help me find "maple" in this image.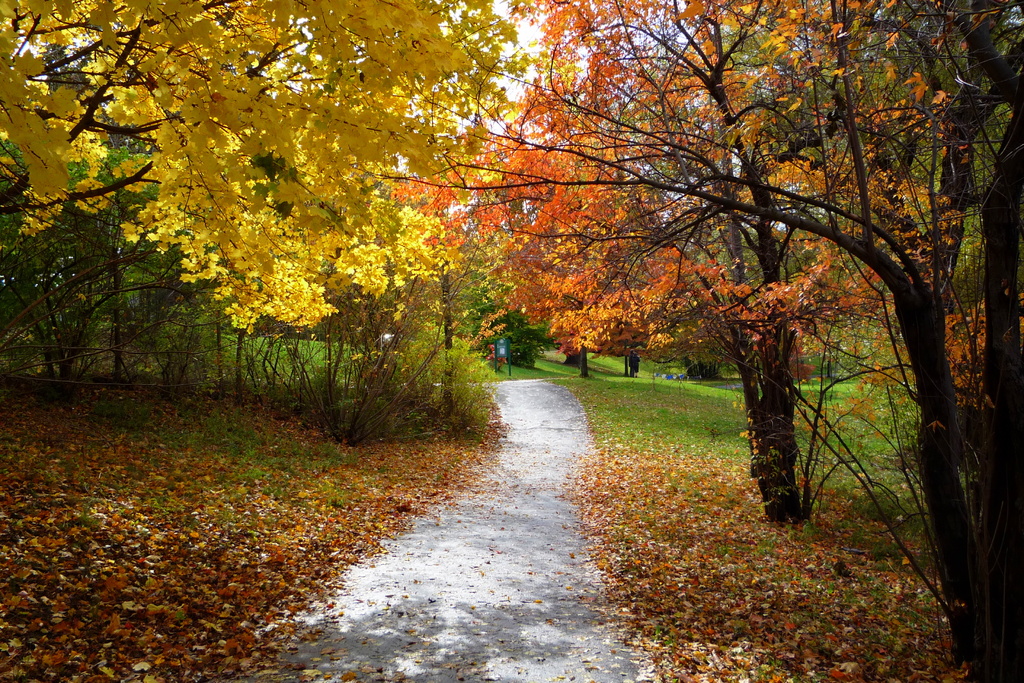
Found it: <region>772, 256, 897, 400</region>.
